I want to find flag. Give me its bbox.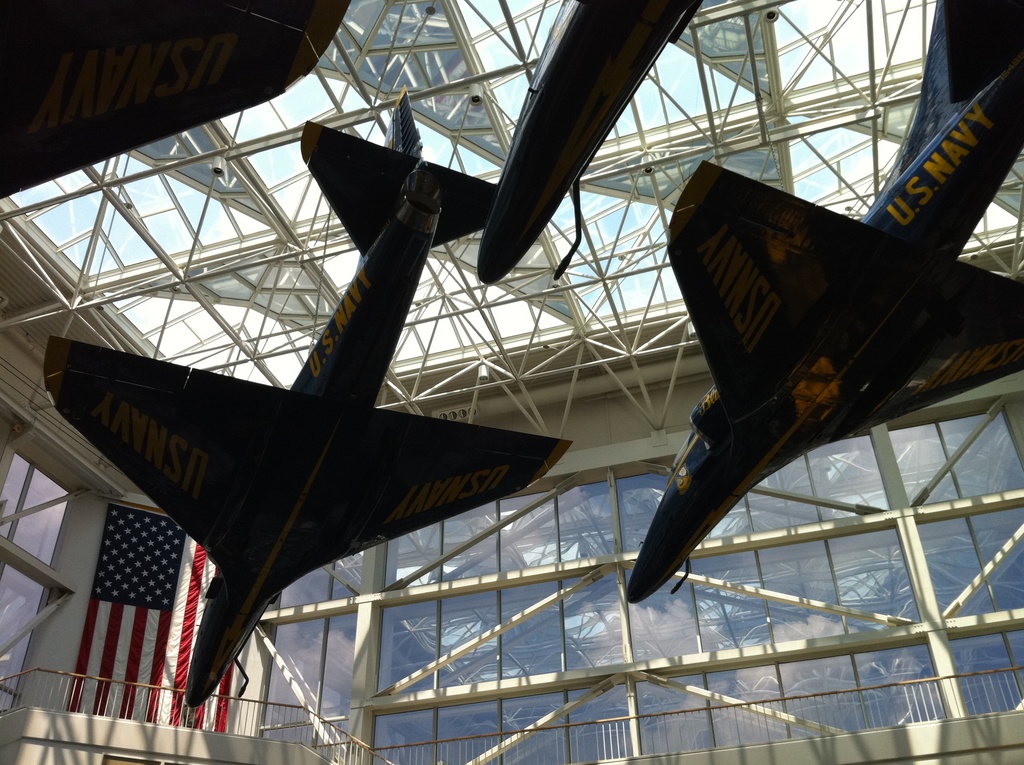
bbox=[59, 501, 236, 734].
